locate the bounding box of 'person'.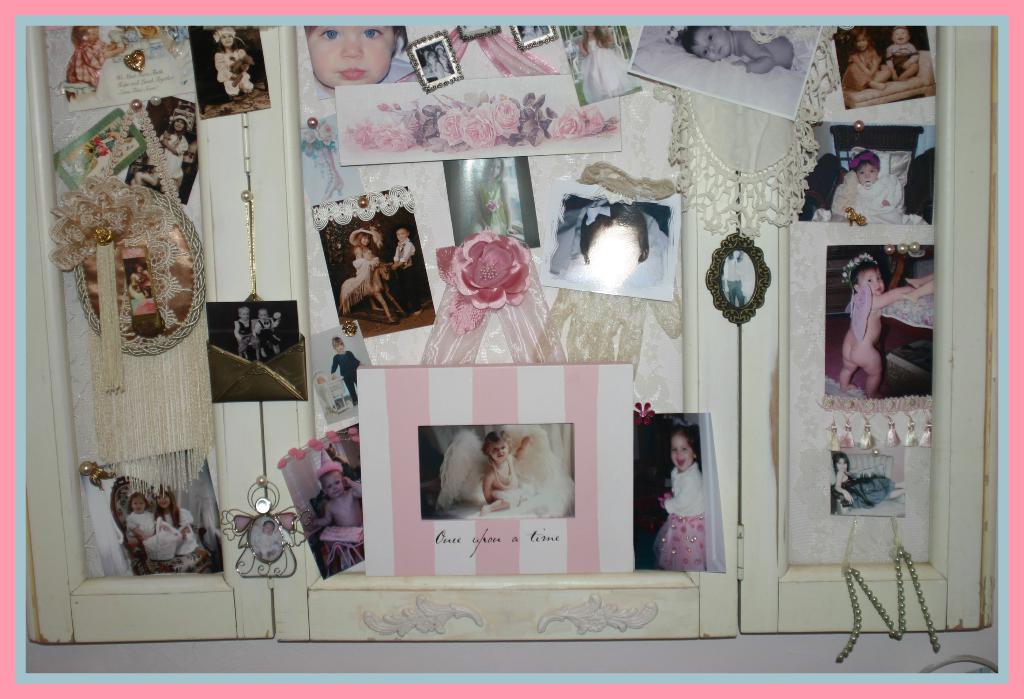
Bounding box: [x1=882, y1=24, x2=919, y2=84].
